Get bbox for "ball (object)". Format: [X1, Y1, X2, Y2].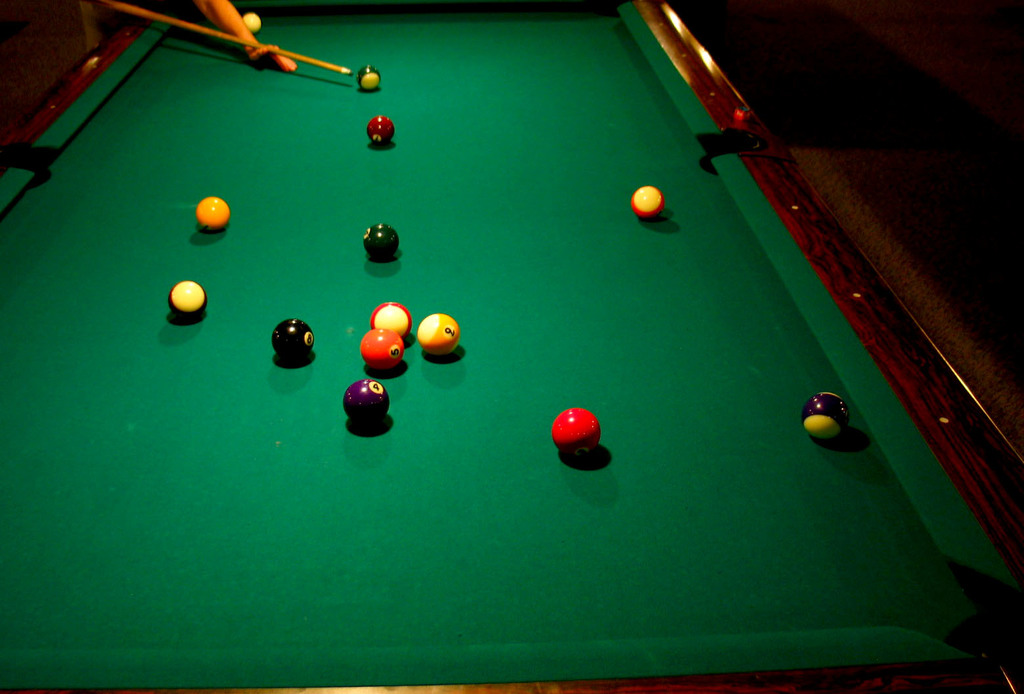
[172, 283, 206, 321].
